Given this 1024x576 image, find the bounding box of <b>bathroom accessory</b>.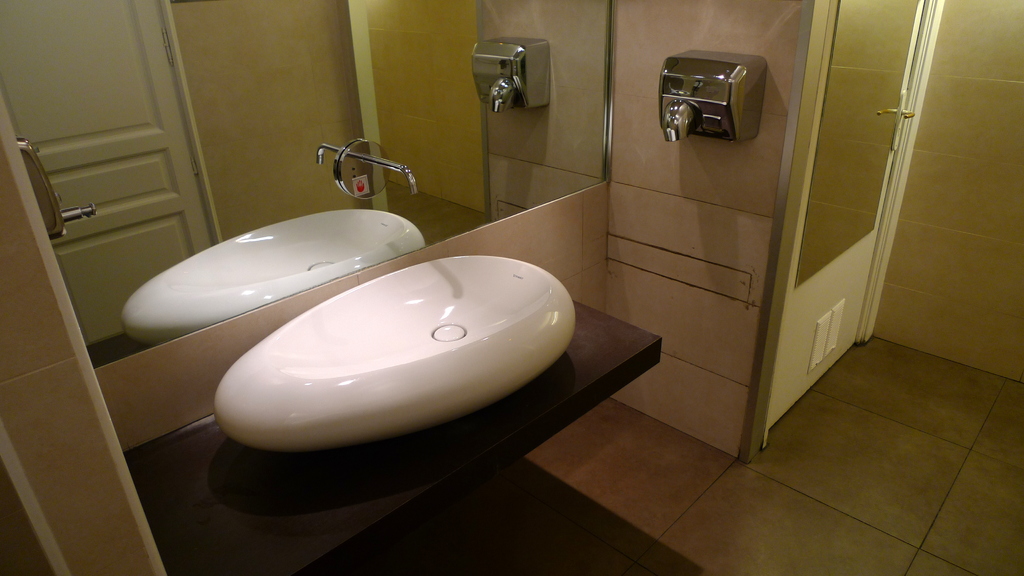
659/50/767/141.
